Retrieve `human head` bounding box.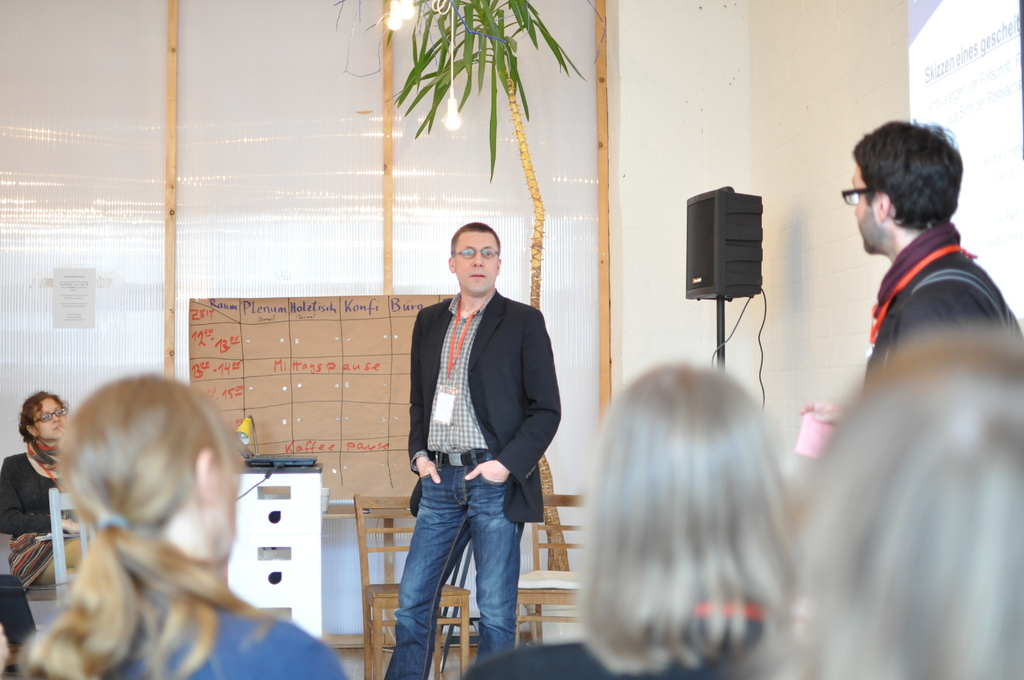
Bounding box: (52, 376, 245, 560).
